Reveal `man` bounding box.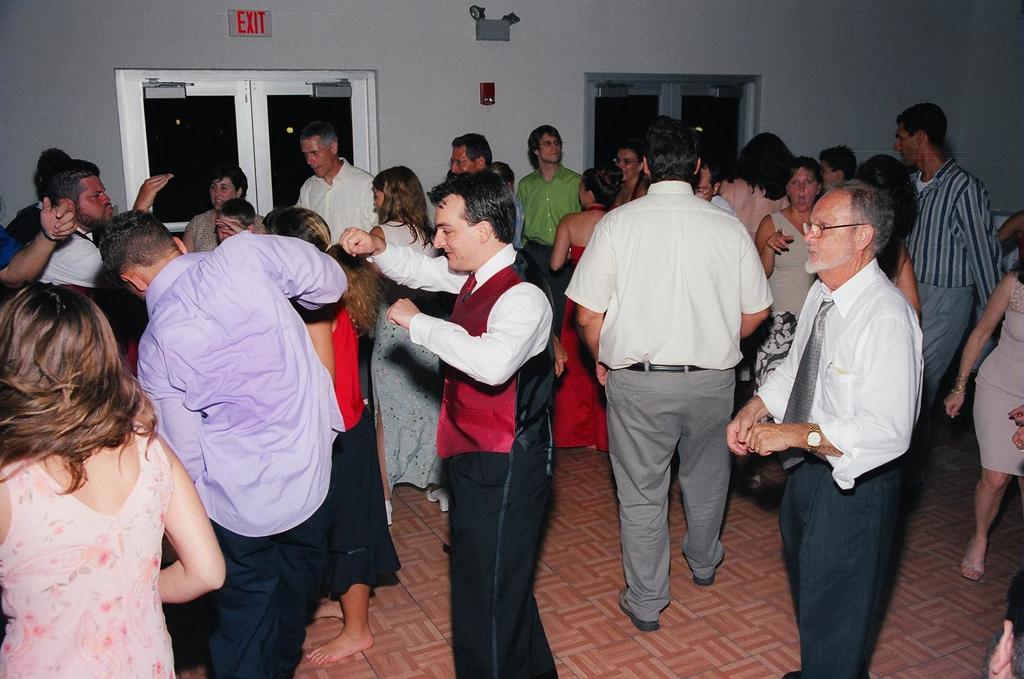
Revealed: l=692, t=155, r=734, b=212.
